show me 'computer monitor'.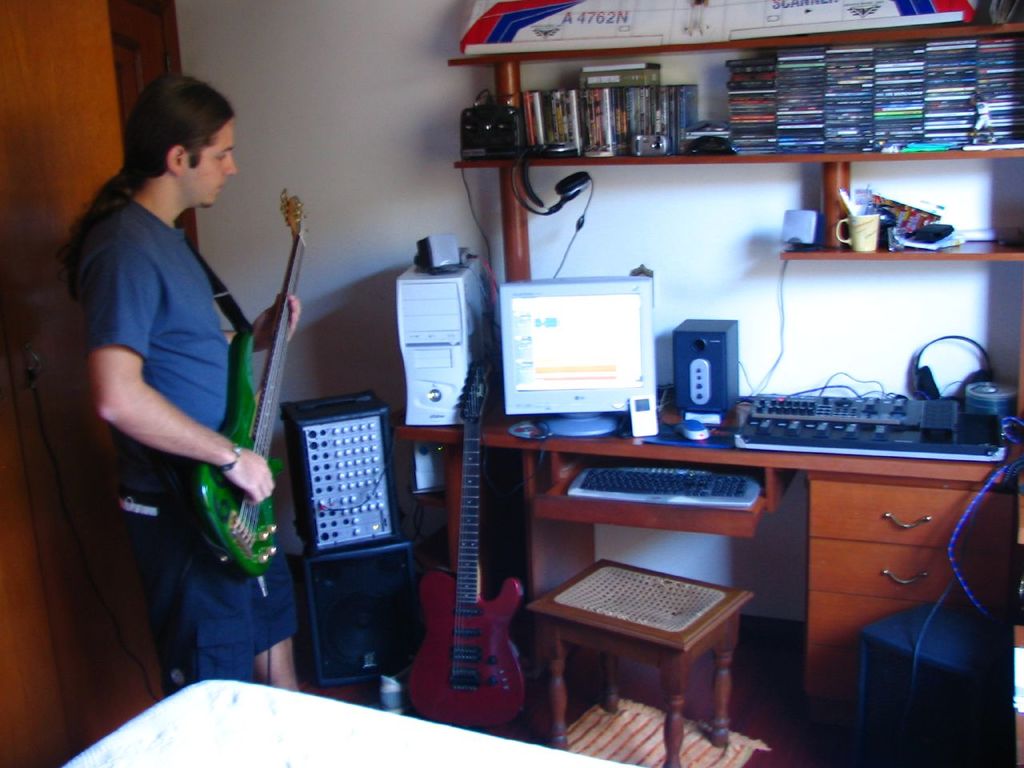
'computer monitor' is here: <box>498,266,667,450</box>.
